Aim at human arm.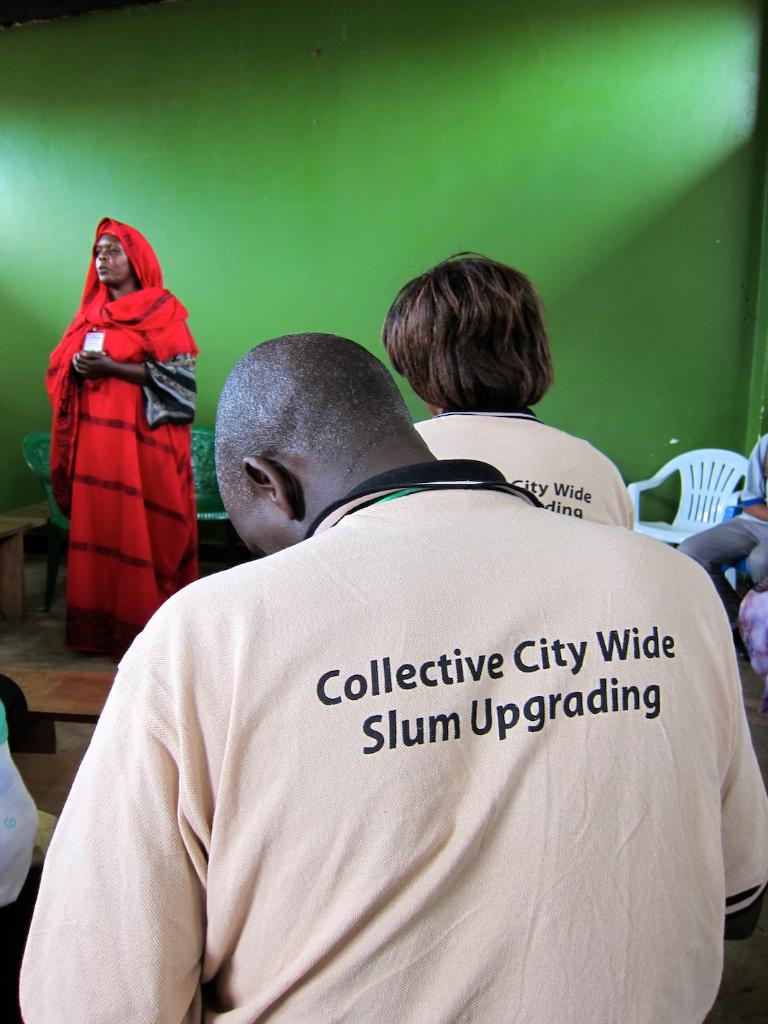
Aimed at [x1=15, y1=673, x2=206, y2=1023].
